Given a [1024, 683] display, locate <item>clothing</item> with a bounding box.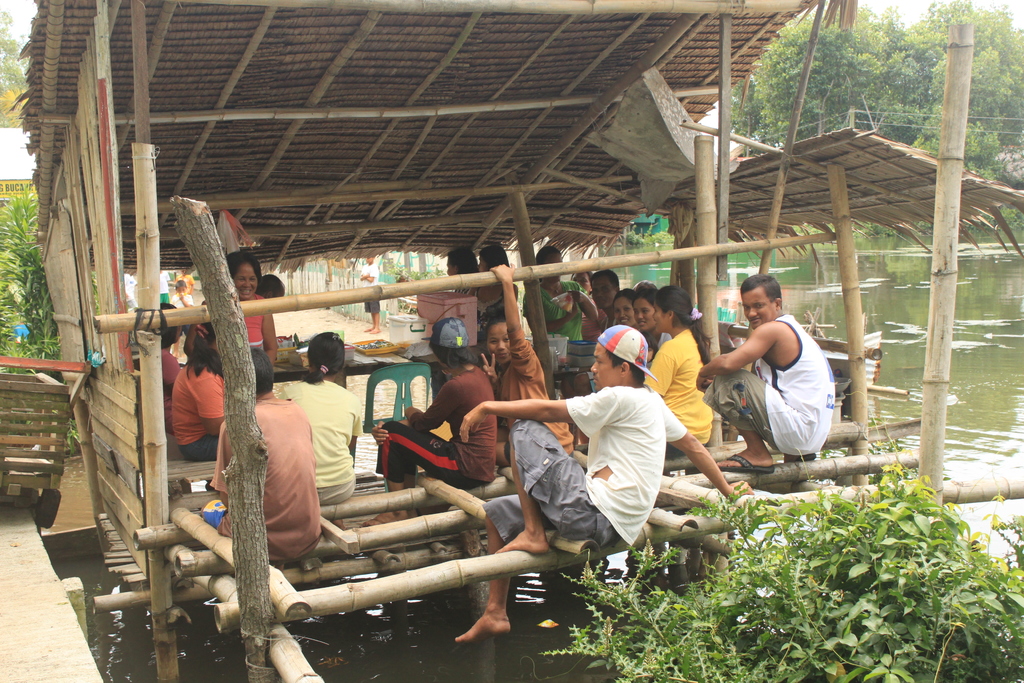
Located: 200:393:324:567.
